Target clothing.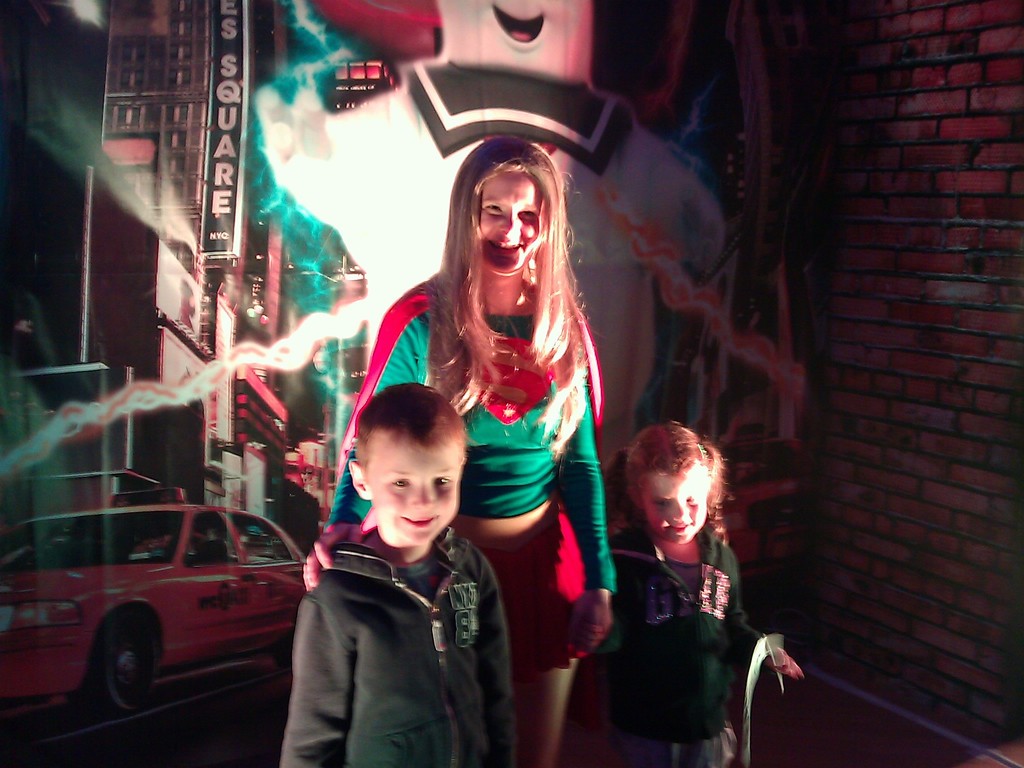
Target region: x1=278, y1=527, x2=515, y2=767.
